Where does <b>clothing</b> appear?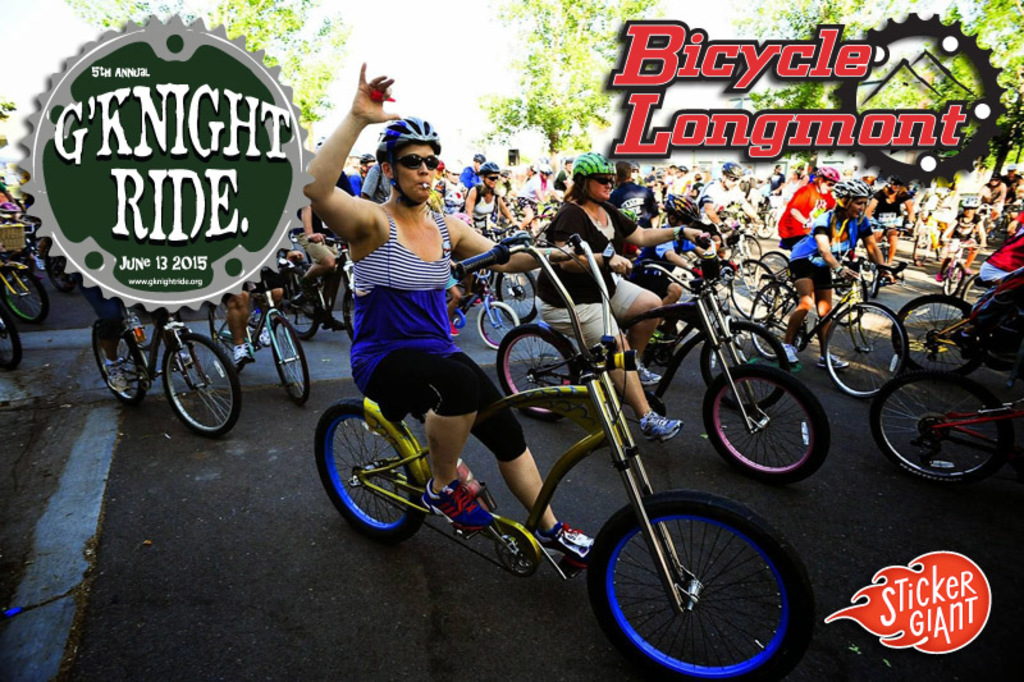
Appears at <box>769,175,785,193</box>.
